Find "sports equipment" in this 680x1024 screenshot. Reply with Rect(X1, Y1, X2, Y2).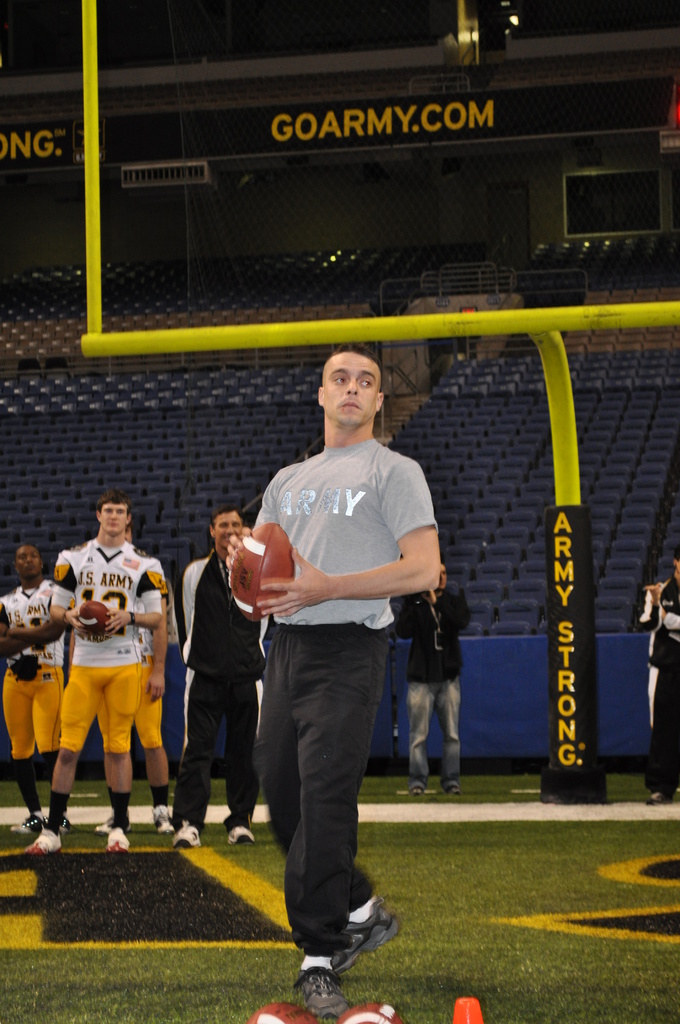
Rect(220, 511, 303, 623).
